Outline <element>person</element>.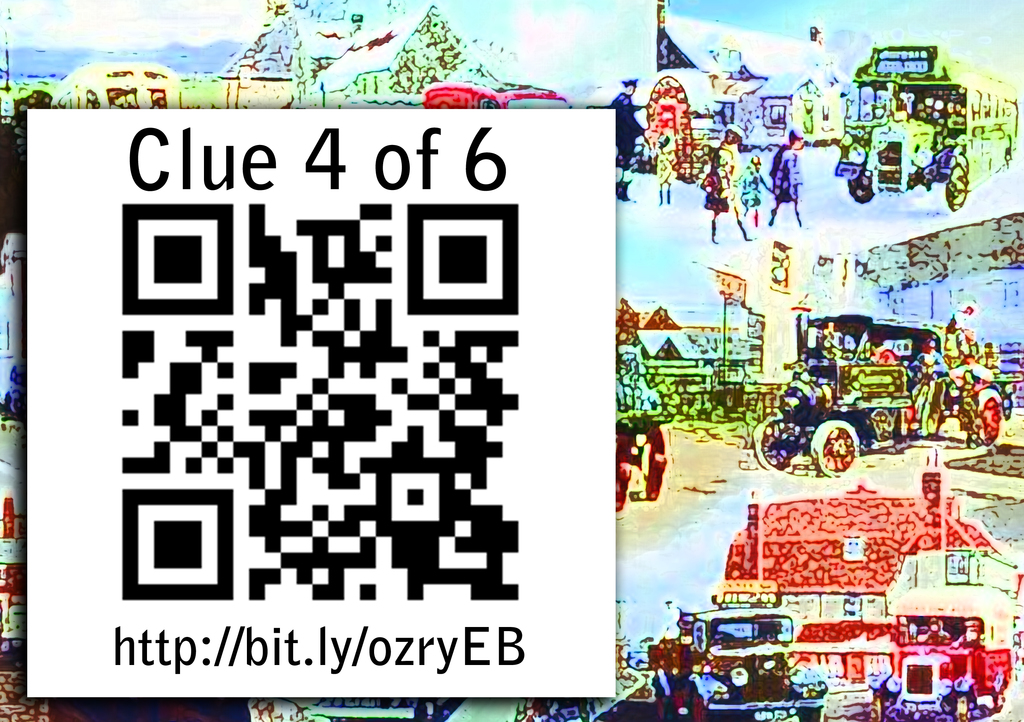
Outline: (654,134,674,203).
